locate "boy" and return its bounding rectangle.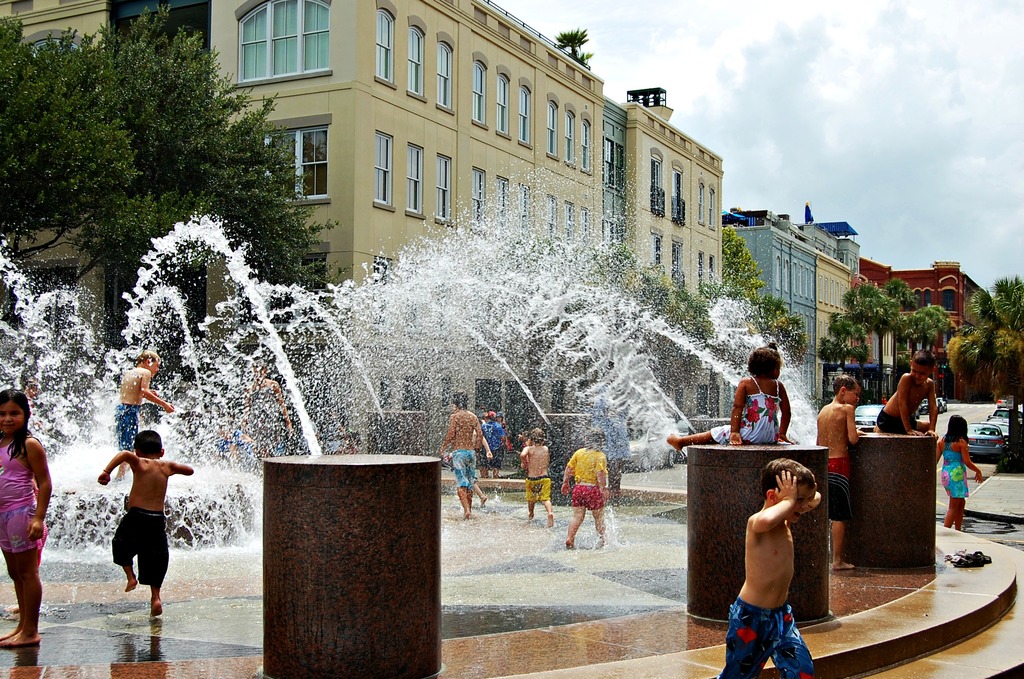
[815,375,884,576].
